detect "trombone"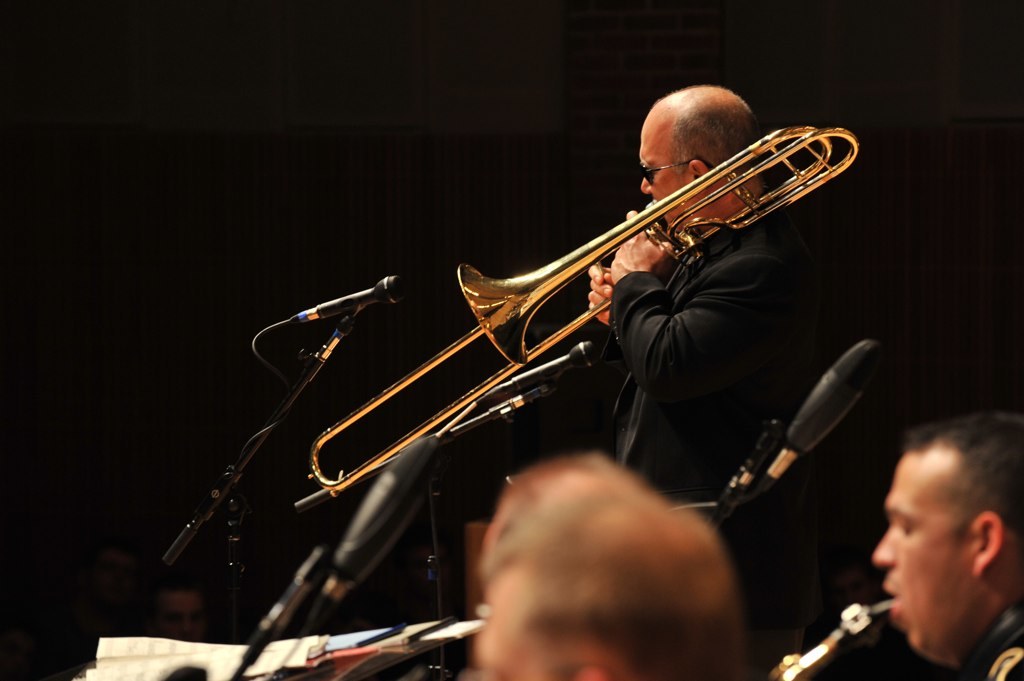
detection(305, 127, 864, 495)
